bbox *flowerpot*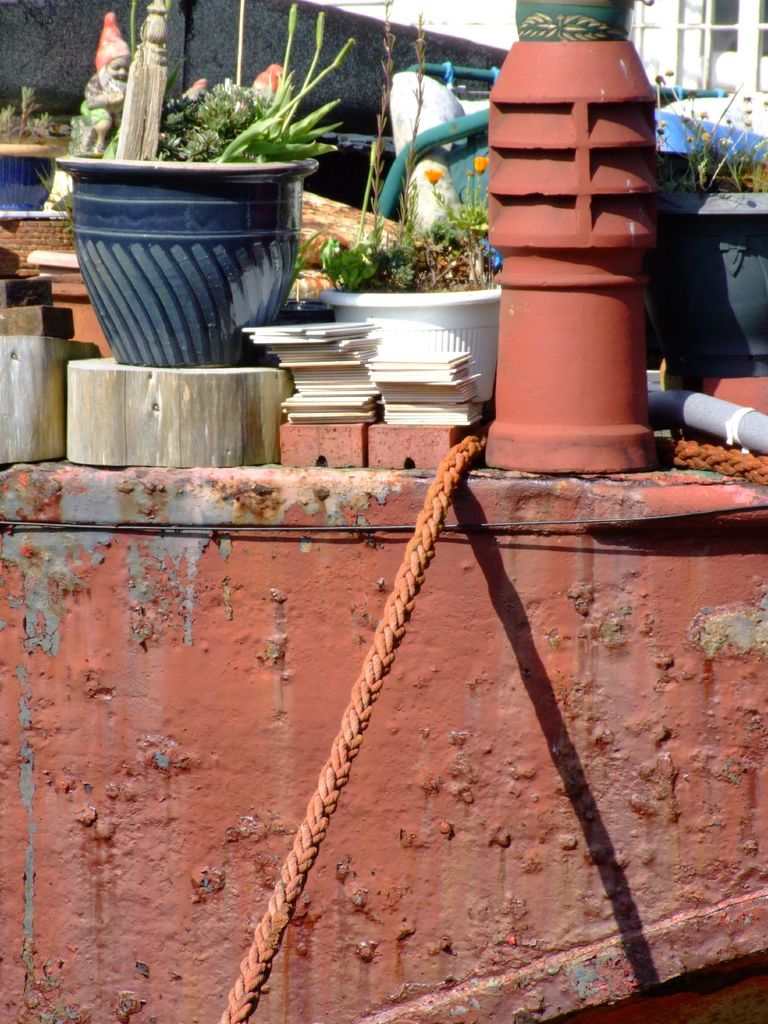
select_region(656, 179, 767, 385)
